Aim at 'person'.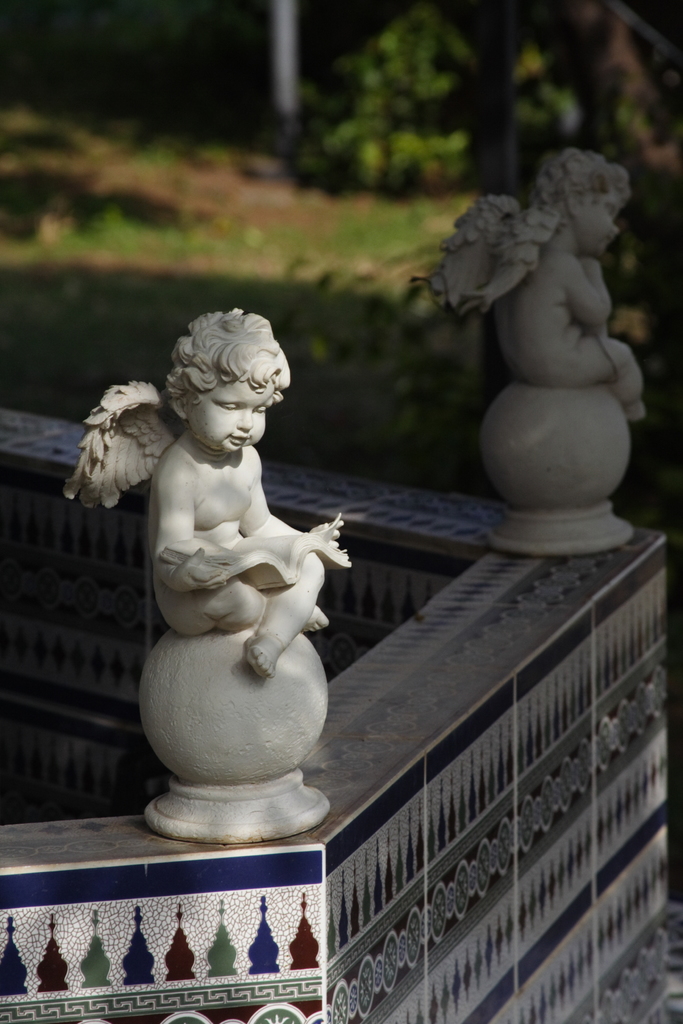
Aimed at 144, 307, 350, 675.
